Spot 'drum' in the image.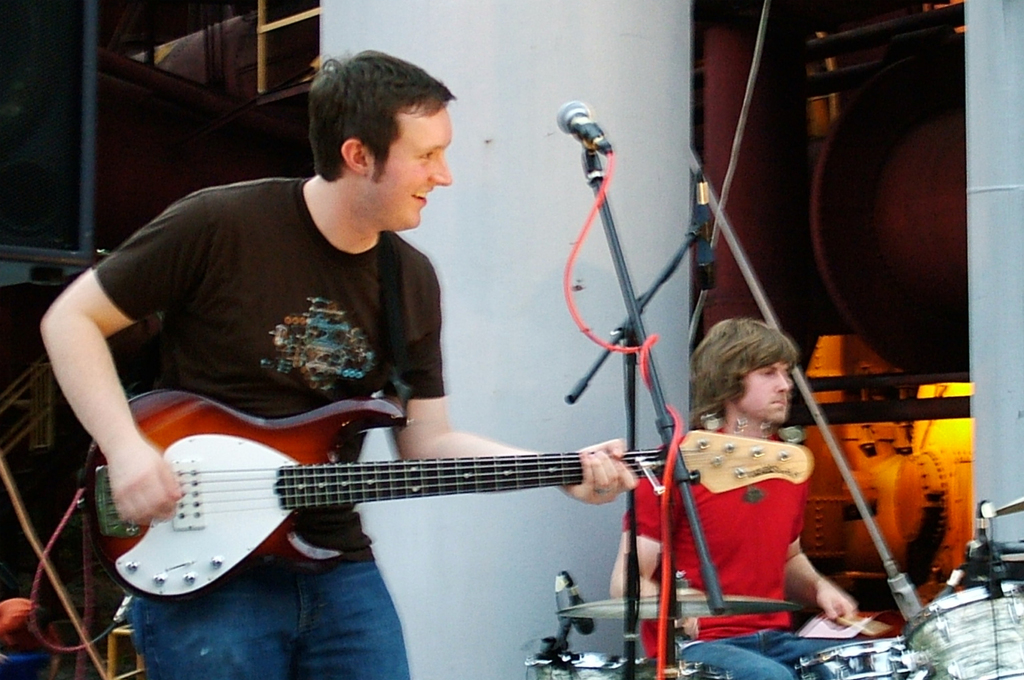
'drum' found at box(794, 635, 910, 679).
